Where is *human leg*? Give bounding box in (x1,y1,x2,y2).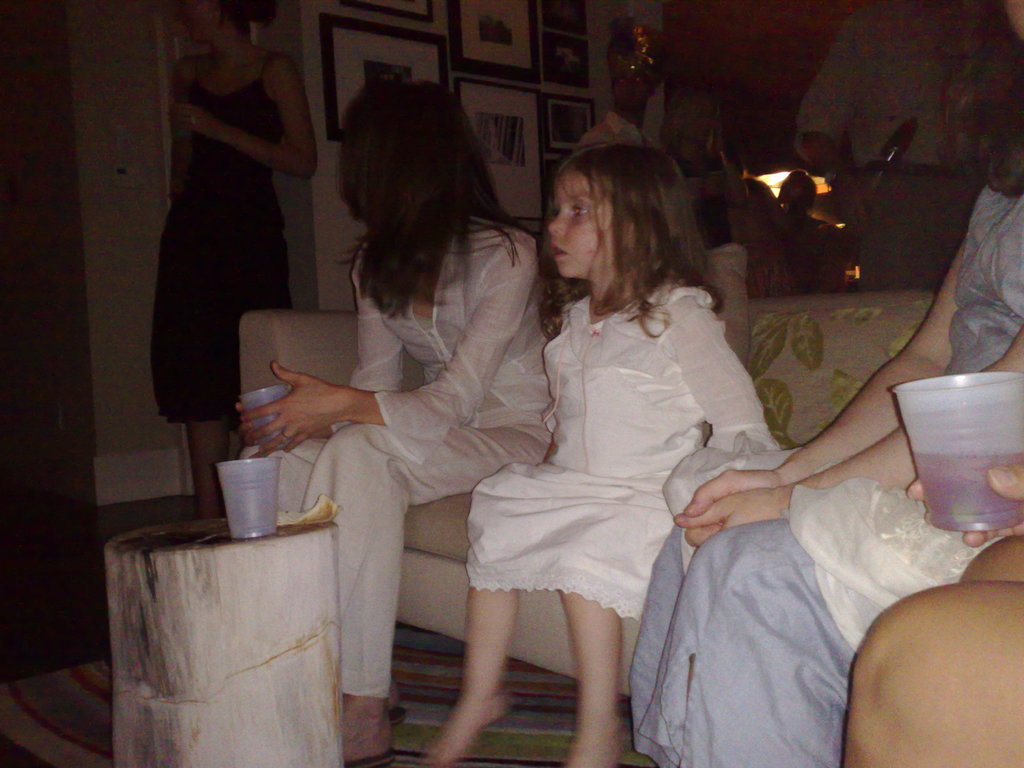
(443,461,563,765).
